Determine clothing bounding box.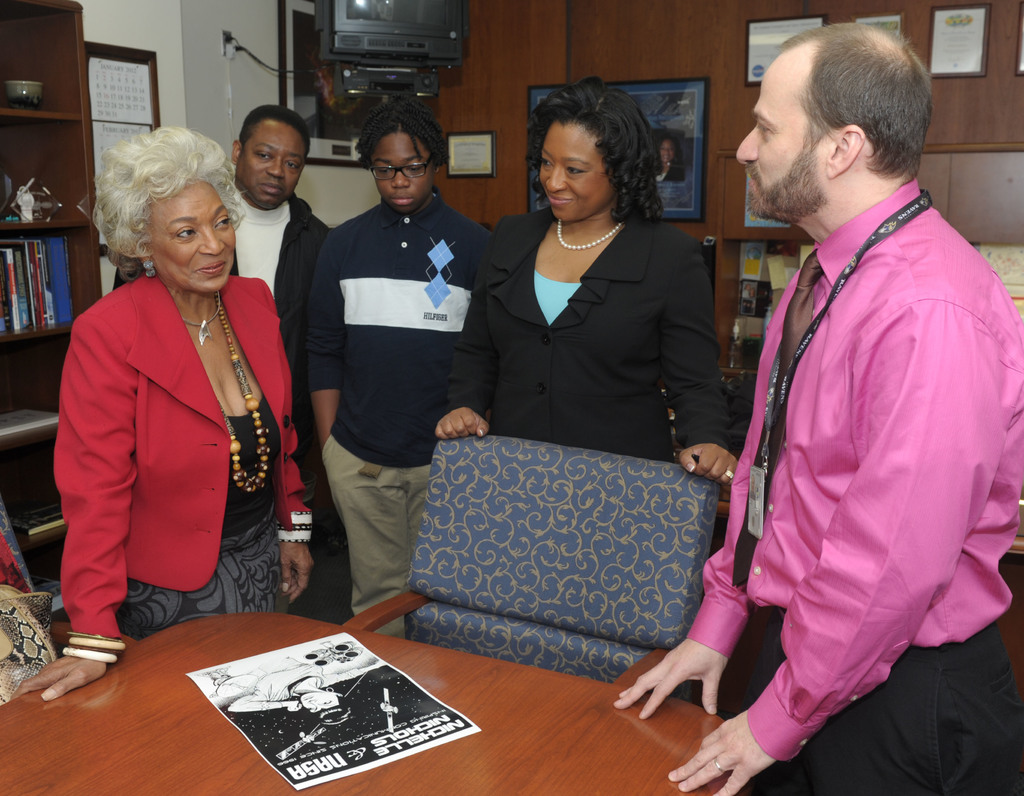
Determined: rect(692, 164, 1023, 795).
